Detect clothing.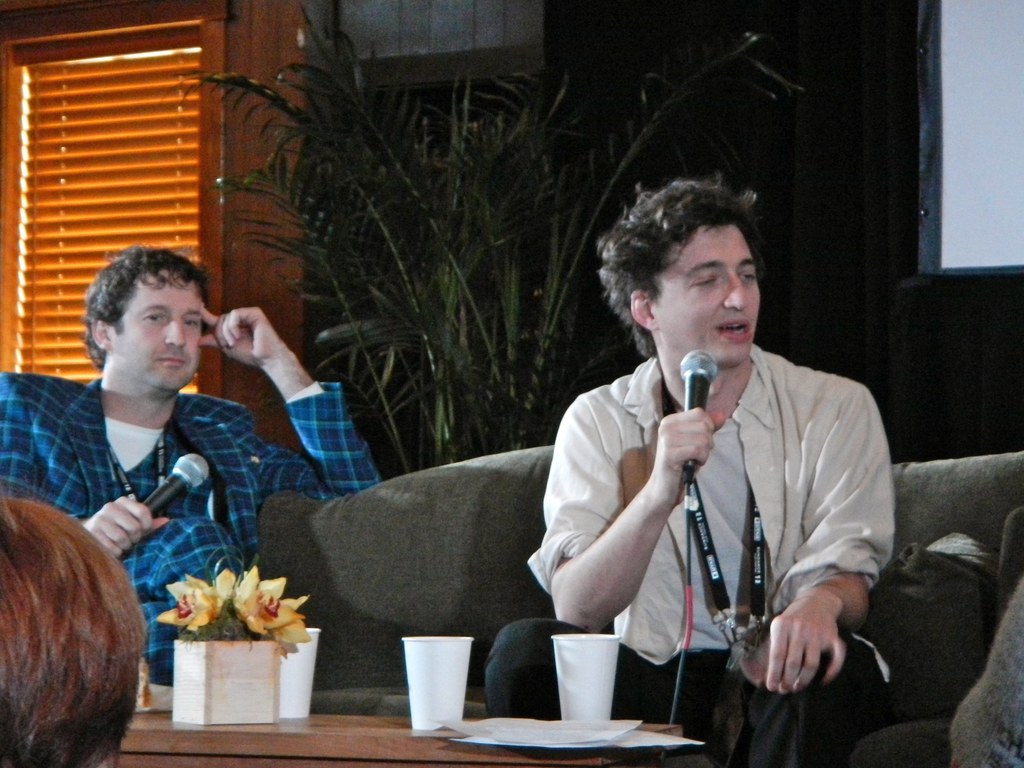
Detected at [7, 372, 380, 692].
